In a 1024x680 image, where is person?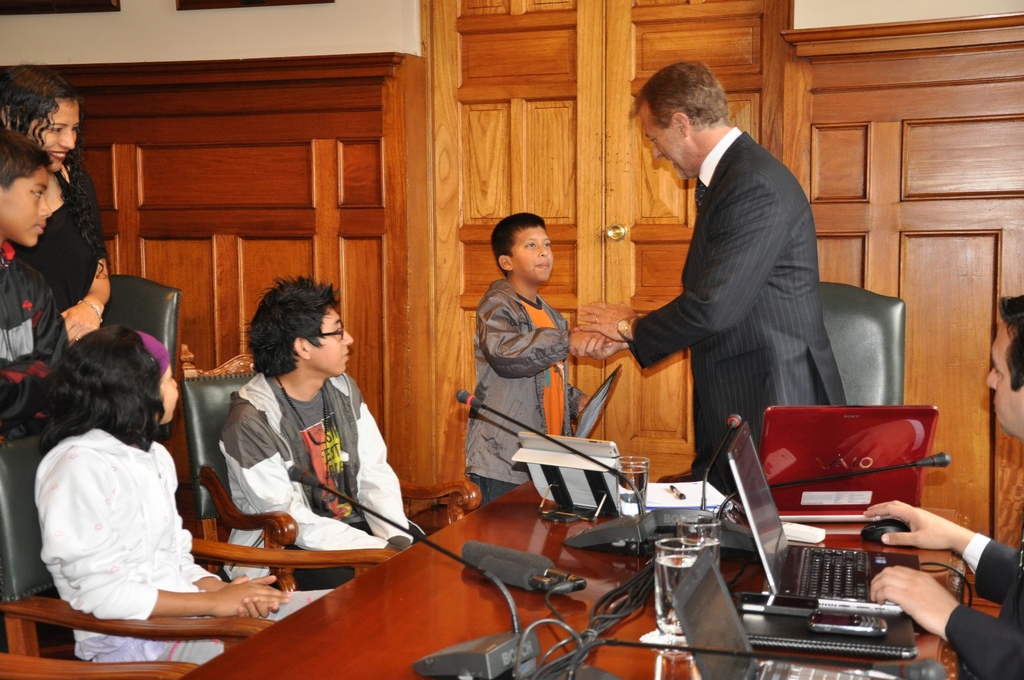
{"left": 569, "top": 63, "right": 842, "bottom": 490}.
